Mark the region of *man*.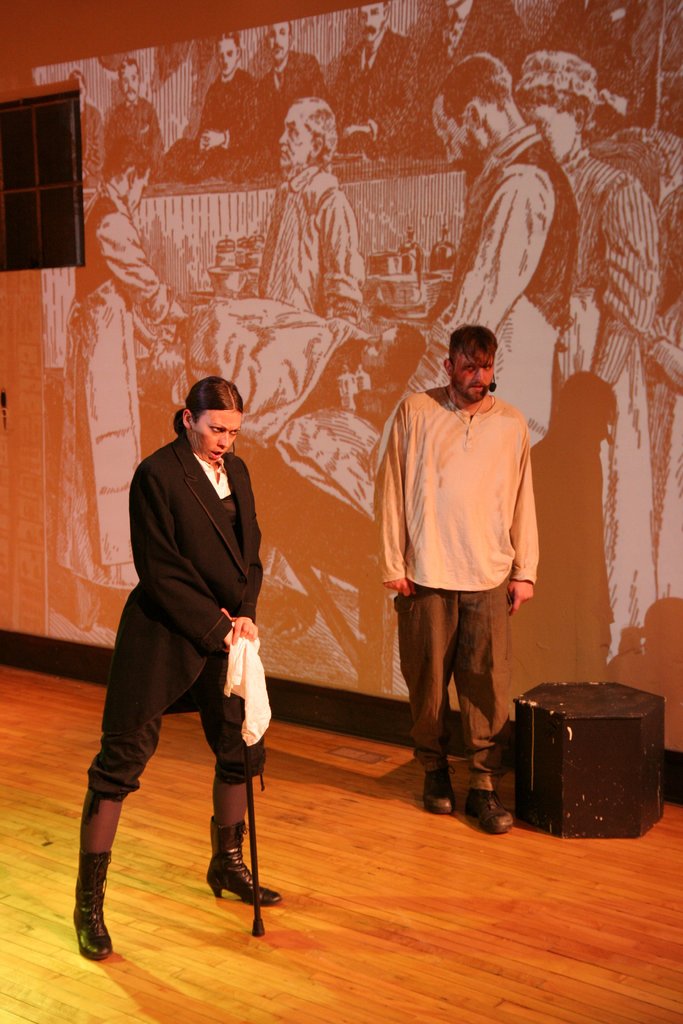
Region: crop(418, 0, 523, 149).
